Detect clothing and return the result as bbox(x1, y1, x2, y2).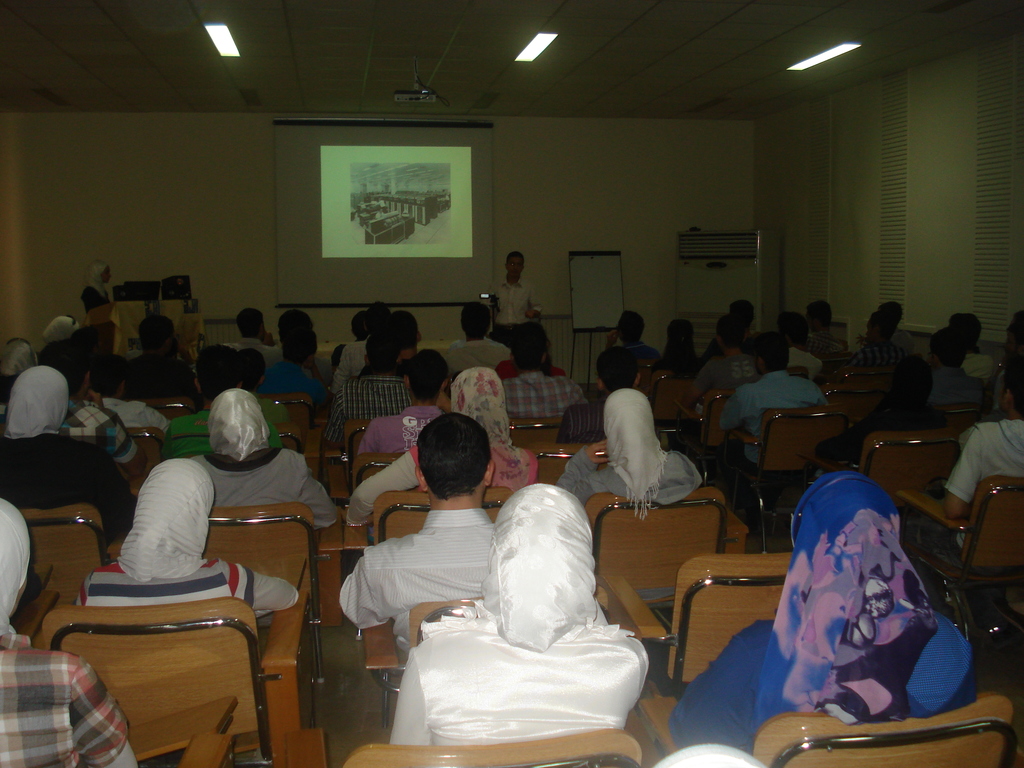
bbox(701, 333, 749, 364).
